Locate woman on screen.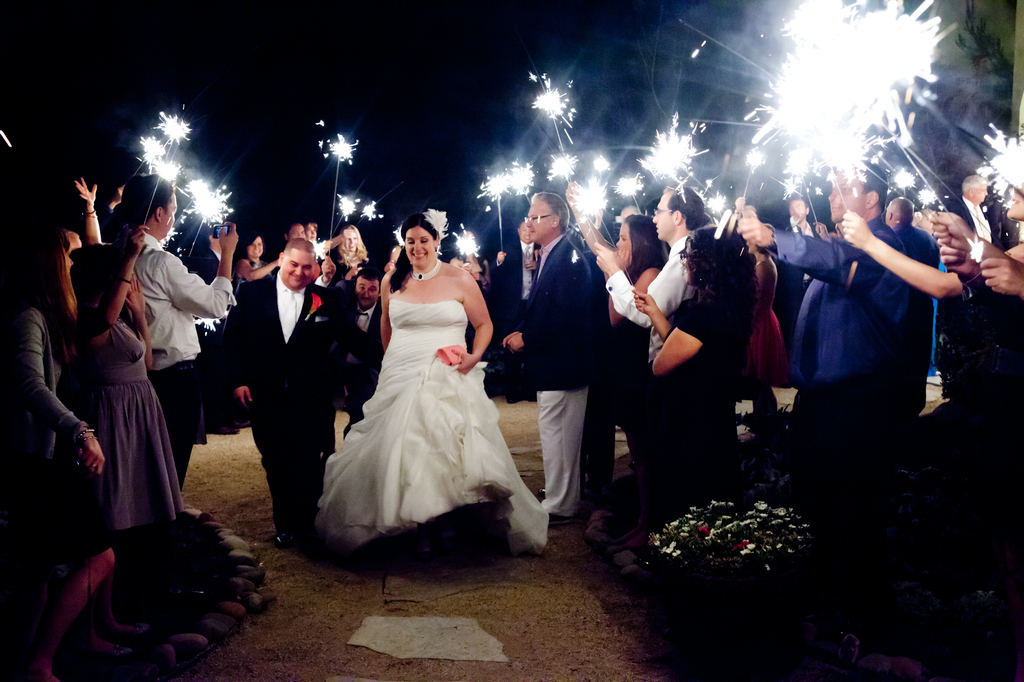
On screen at region(745, 220, 792, 388).
